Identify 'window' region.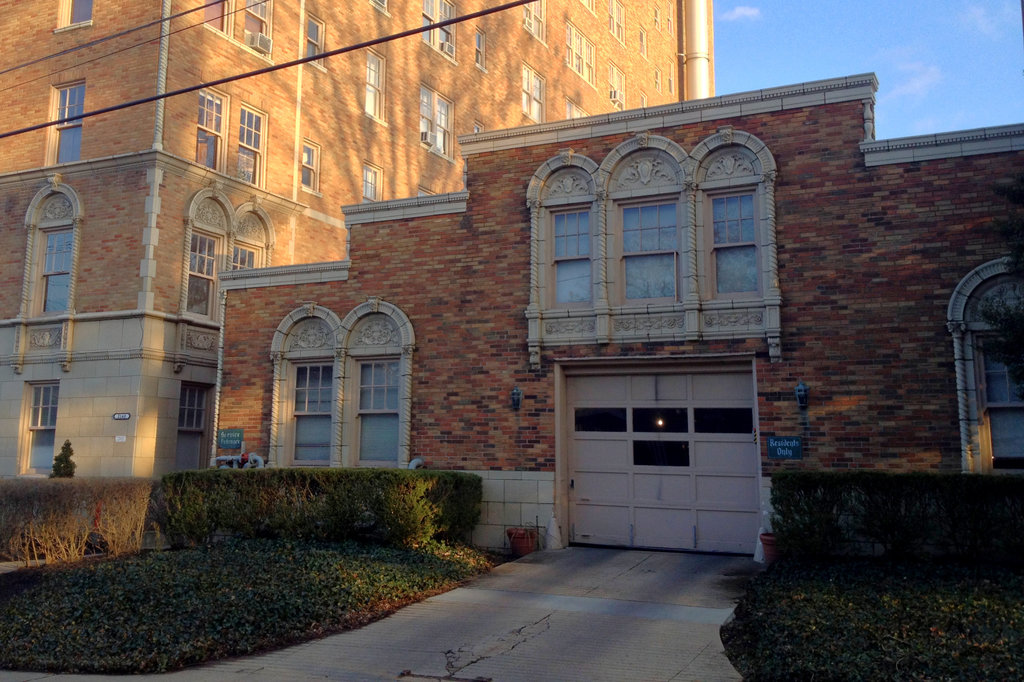
Region: (474, 24, 489, 69).
